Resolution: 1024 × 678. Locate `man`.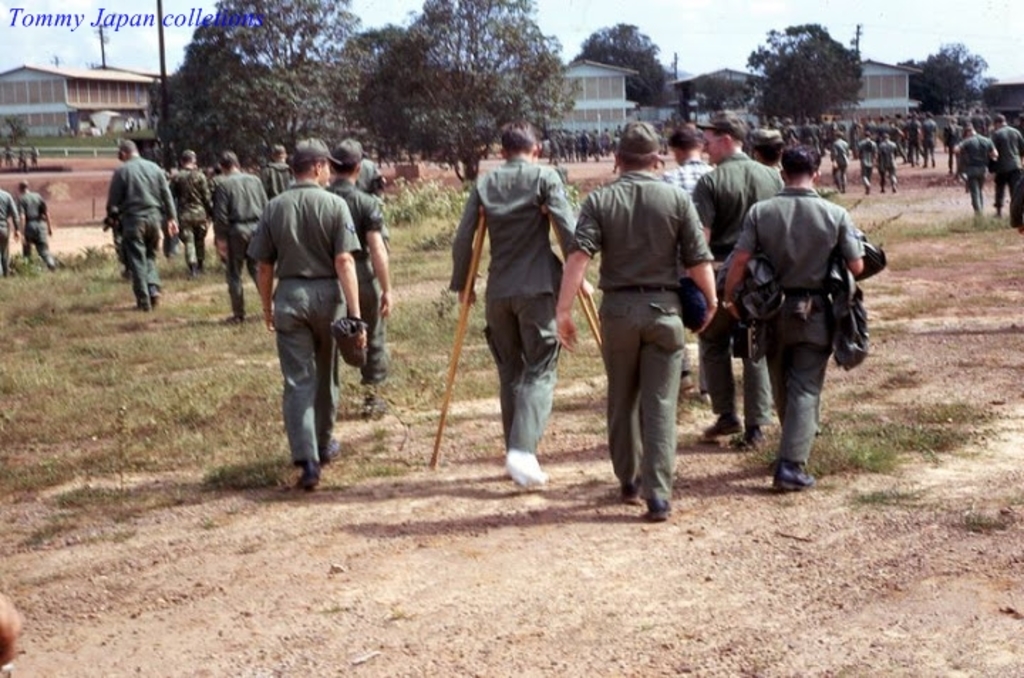
Rect(580, 144, 728, 512).
